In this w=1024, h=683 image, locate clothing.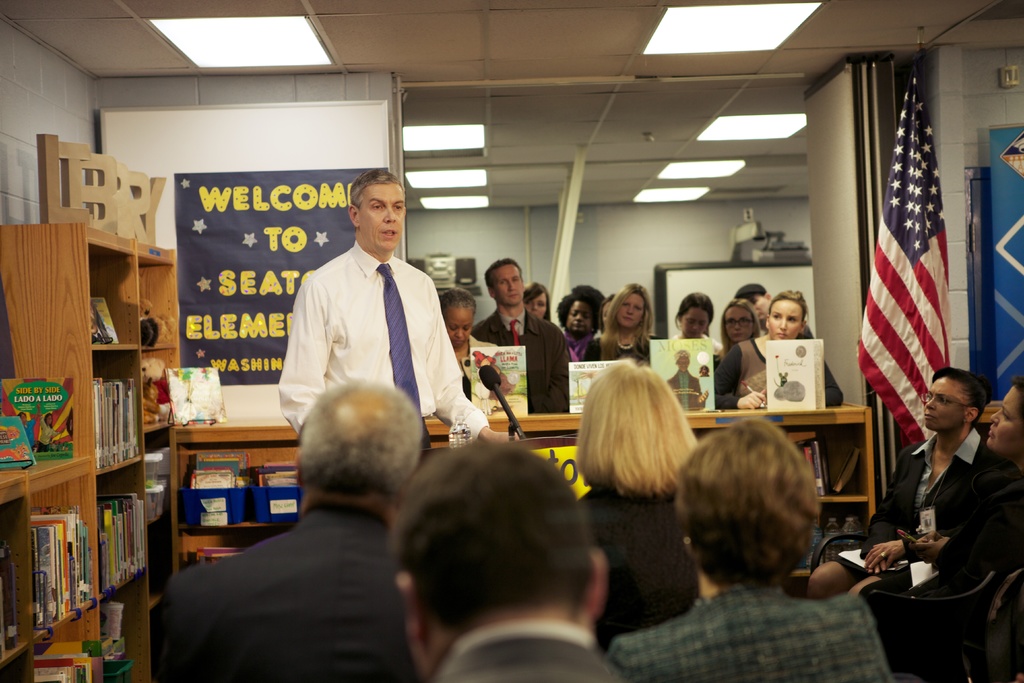
Bounding box: x1=699, y1=335, x2=842, y2=407.
